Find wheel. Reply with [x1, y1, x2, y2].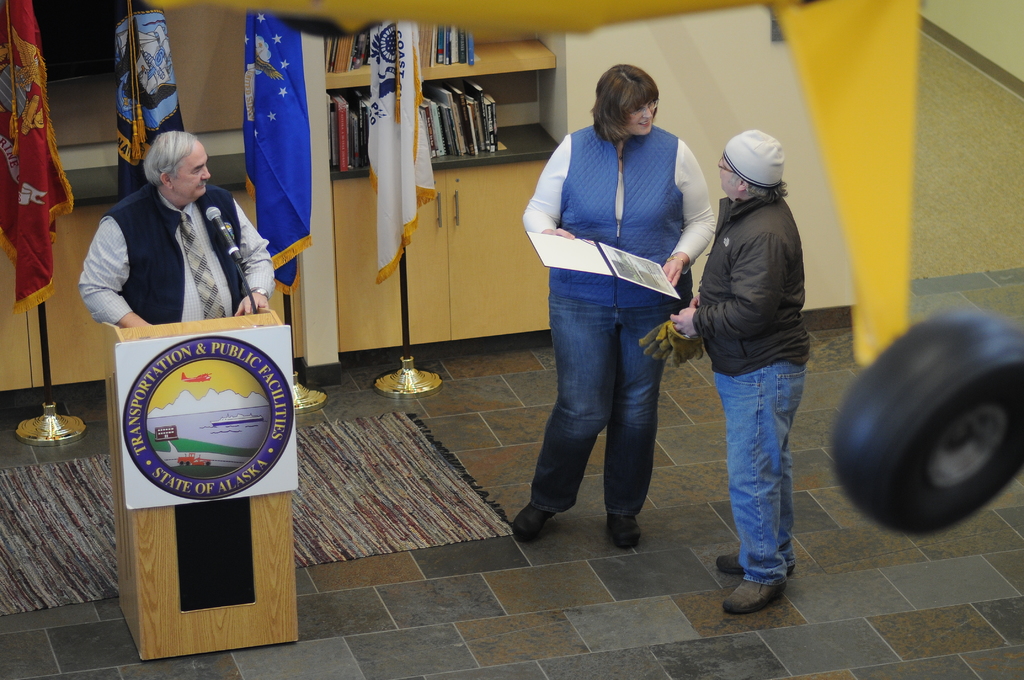
[850, 336, 1022, 524].
